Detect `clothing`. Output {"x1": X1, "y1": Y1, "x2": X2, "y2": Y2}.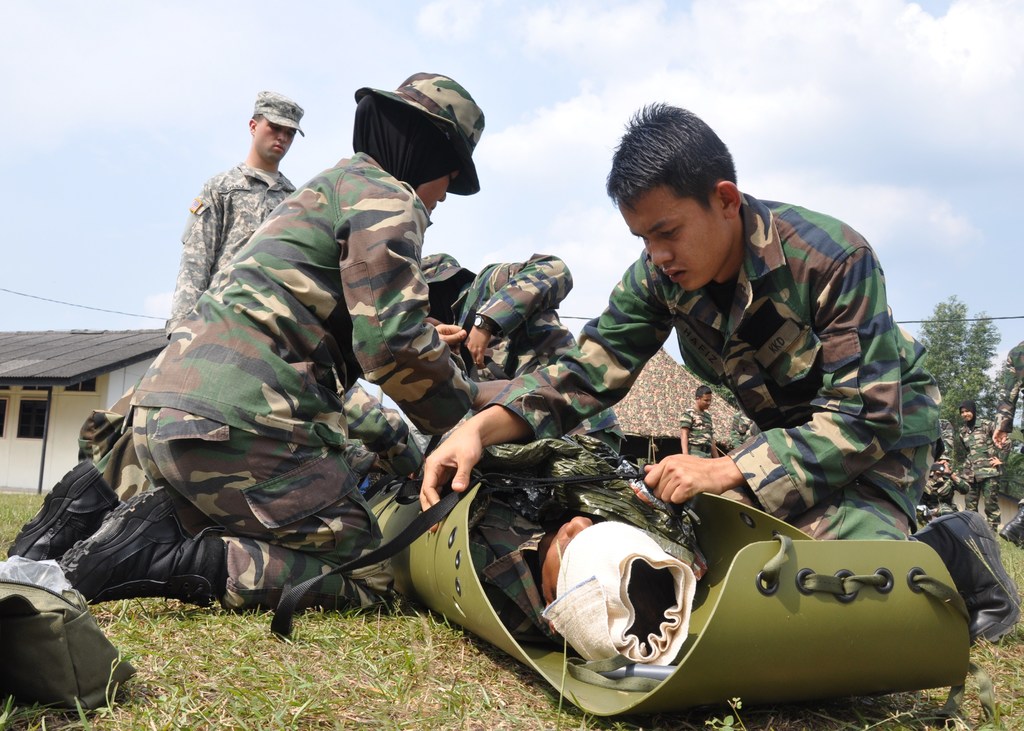
{"x1": 683, "y1": 402, "x2": 721, "y2": 454}.
